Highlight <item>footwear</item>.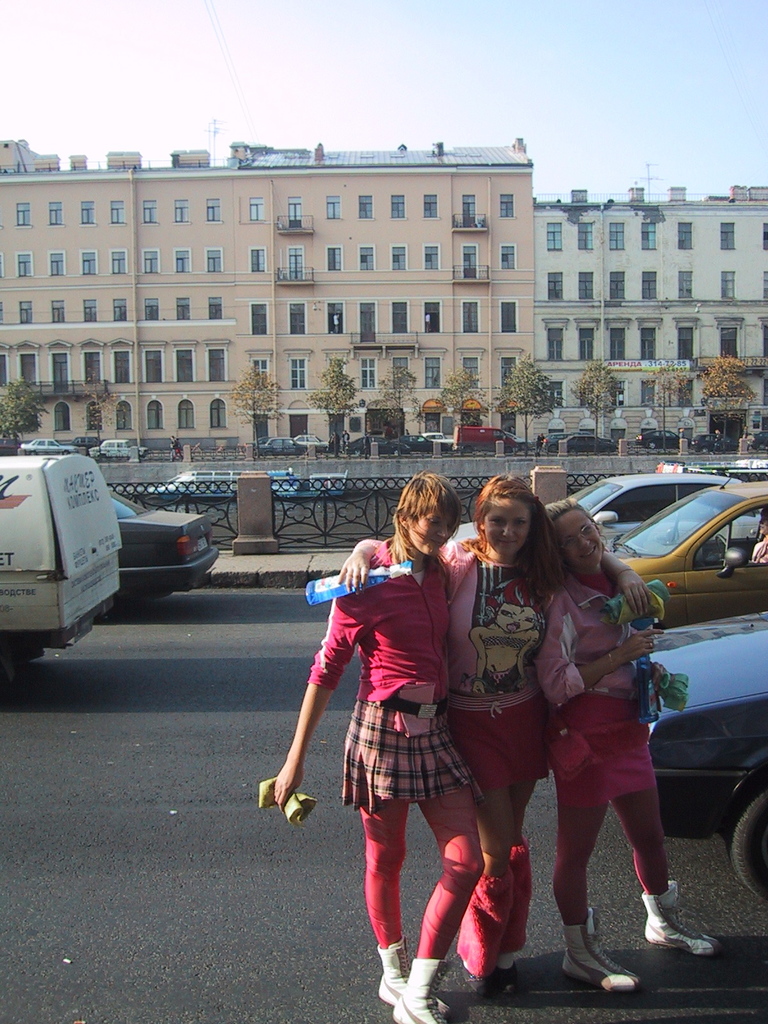
Highlighted region: [x1=393, y1=953, x2=445, y2=1023].
